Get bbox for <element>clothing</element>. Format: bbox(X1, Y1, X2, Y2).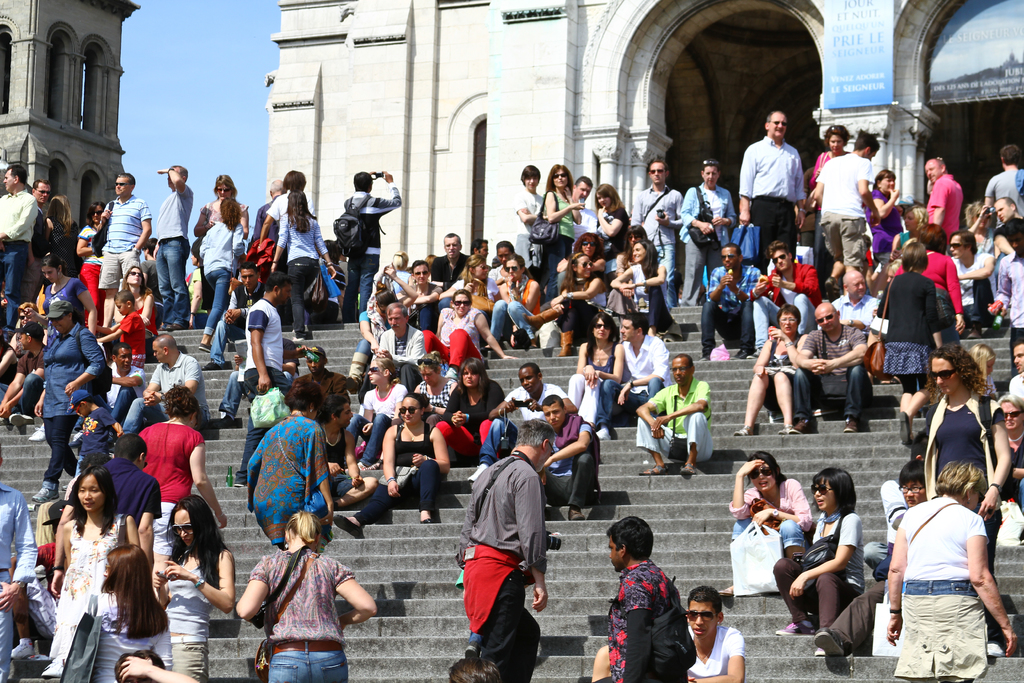
bbox(733, 139, 815, 261).
